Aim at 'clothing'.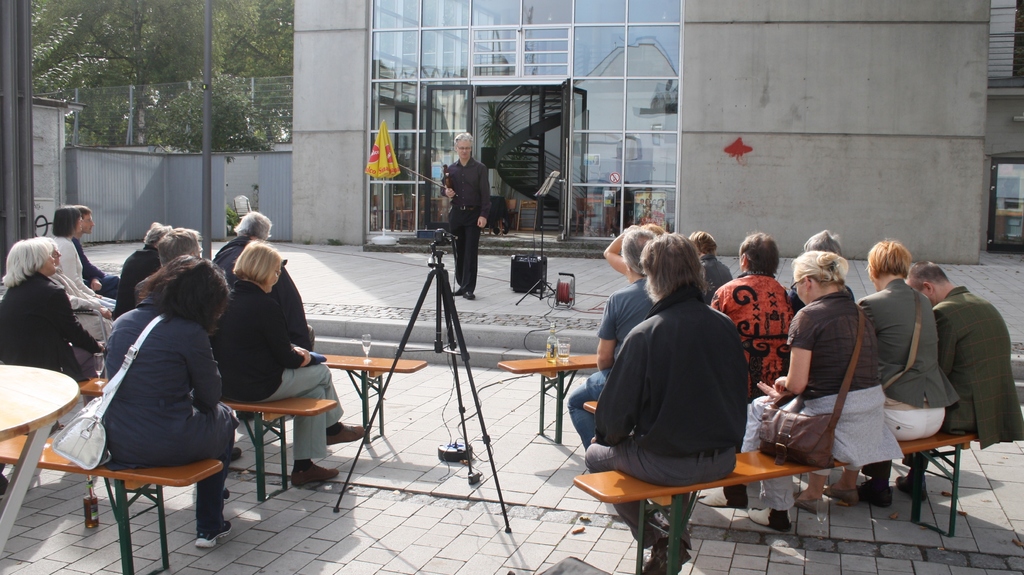
Aimed at 0:270:111:409.
